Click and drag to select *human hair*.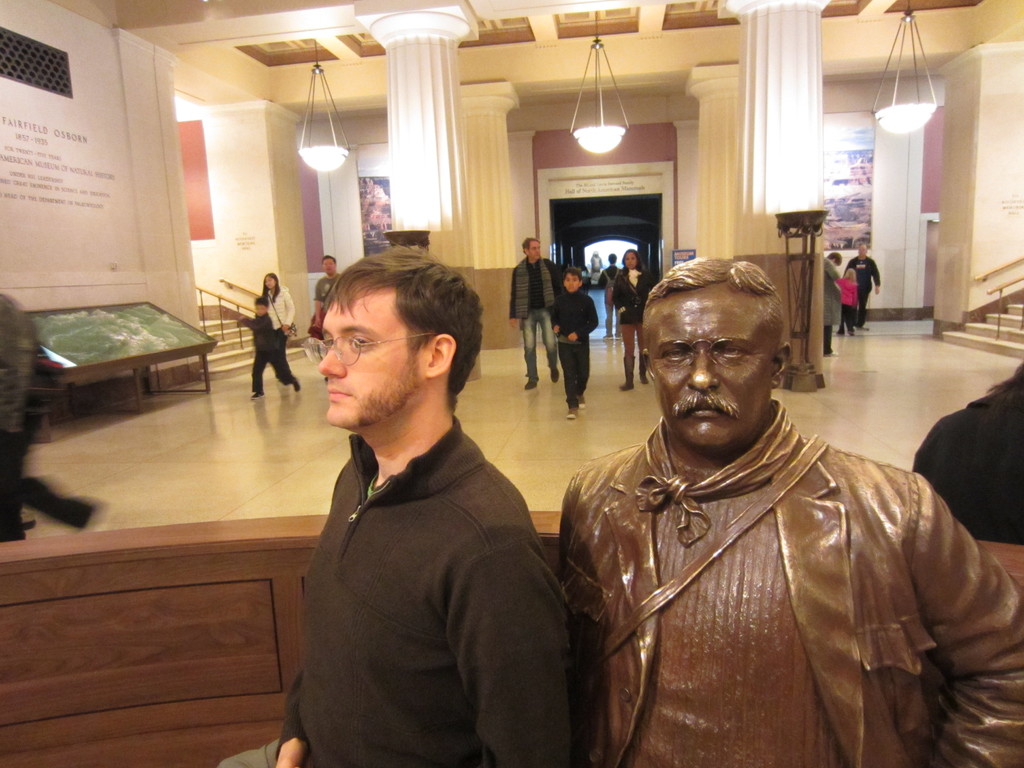
Selection: <box>650,254,784,296</box>.
